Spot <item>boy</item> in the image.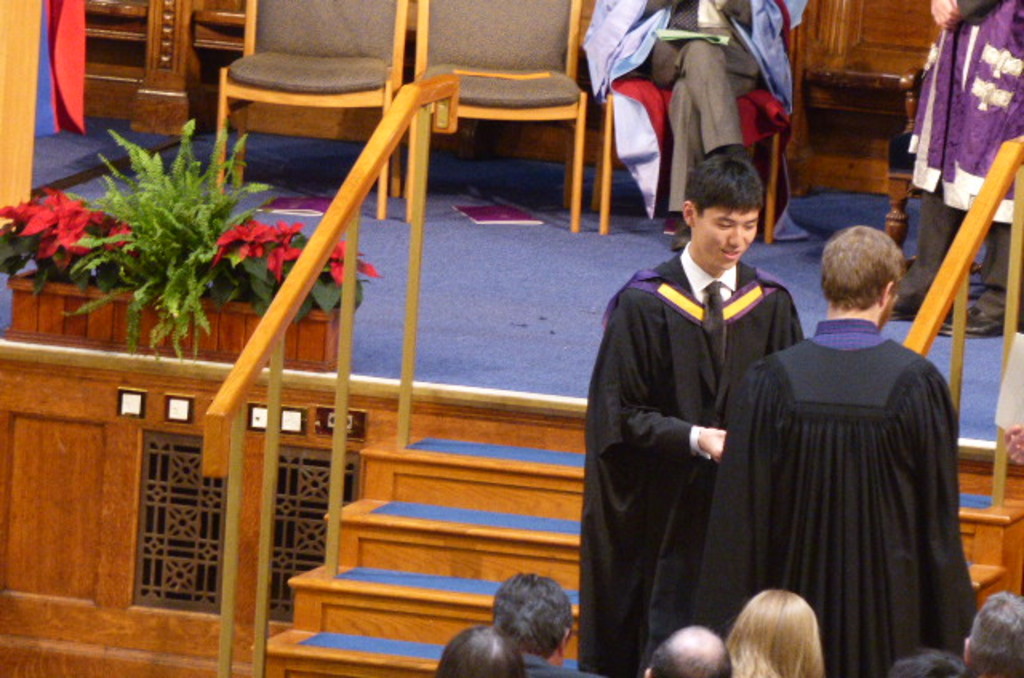
<item>boy</item> found at [693, 221, 976, 676].
